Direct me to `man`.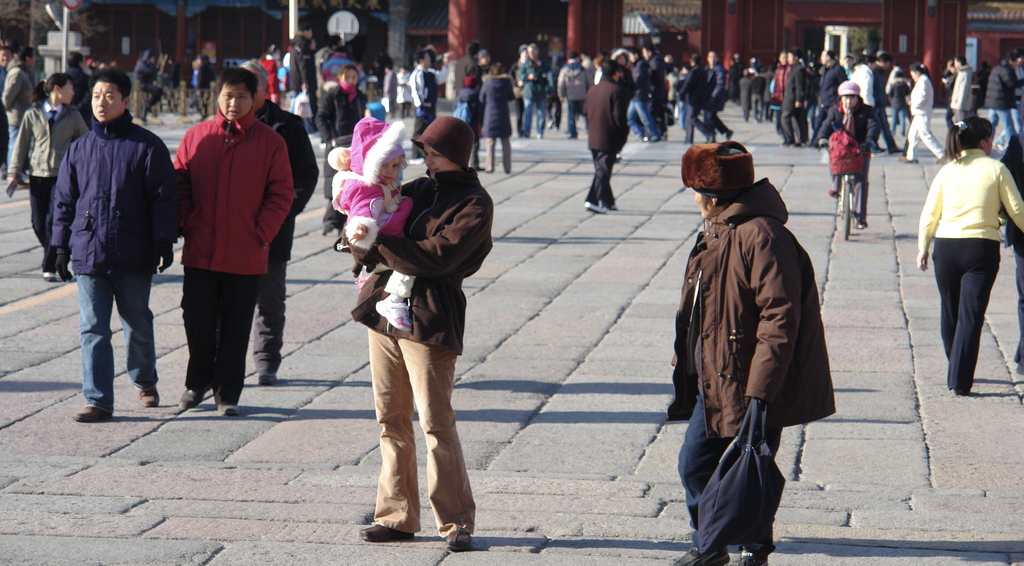
Direction: locate(0, 40, 19, 168).
